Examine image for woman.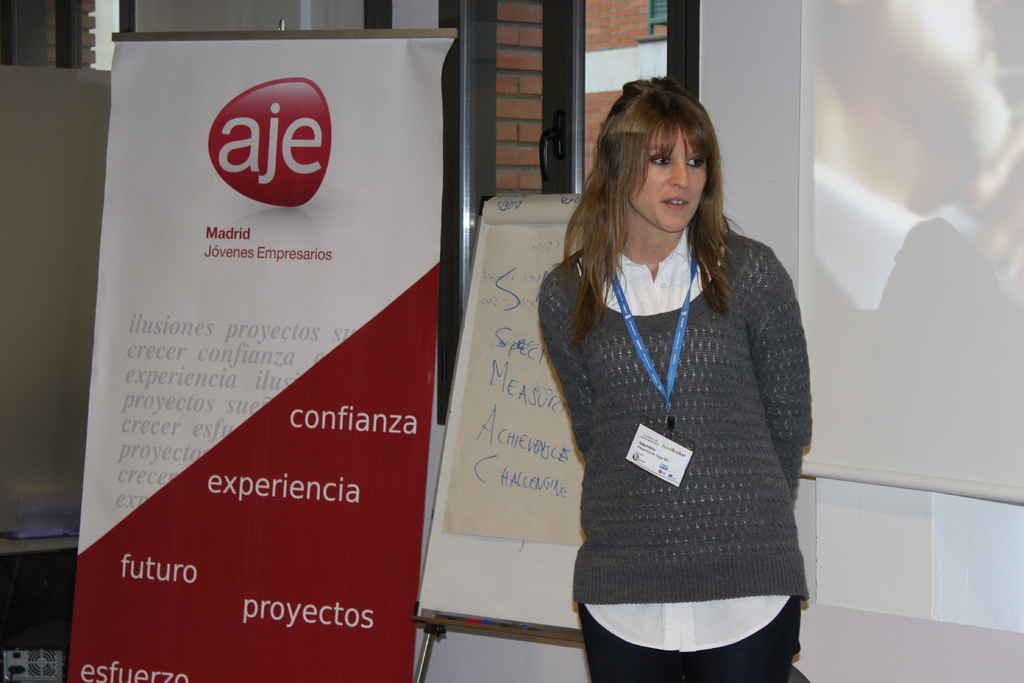
Examination result: select_region(538, 79, 811, 682).
